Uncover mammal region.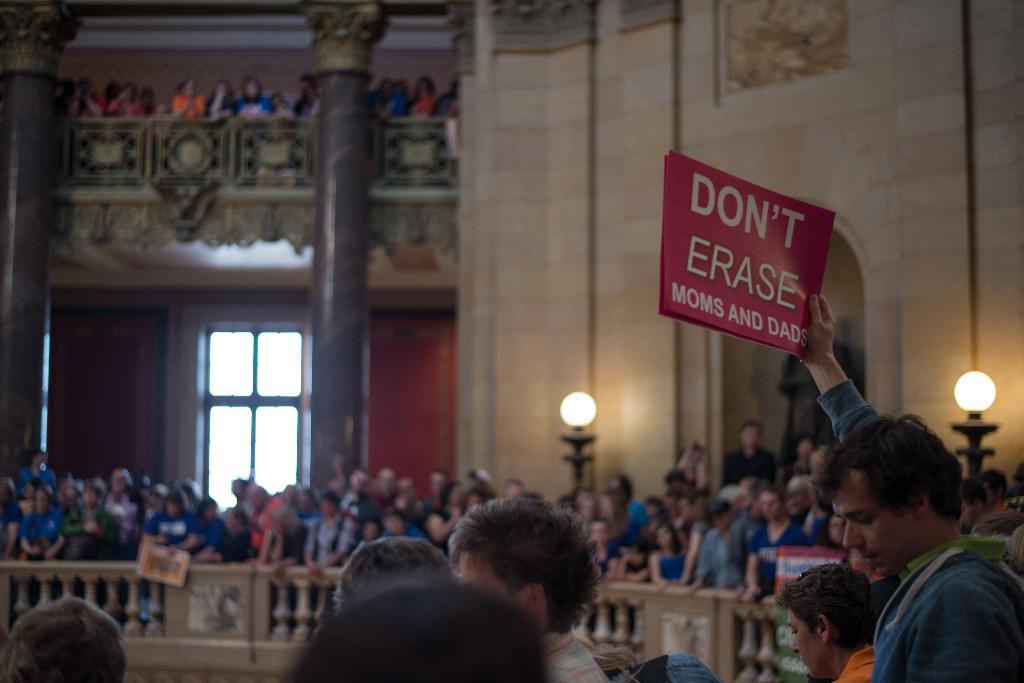
Uncovered: locate(163, 77, 205, 120).
